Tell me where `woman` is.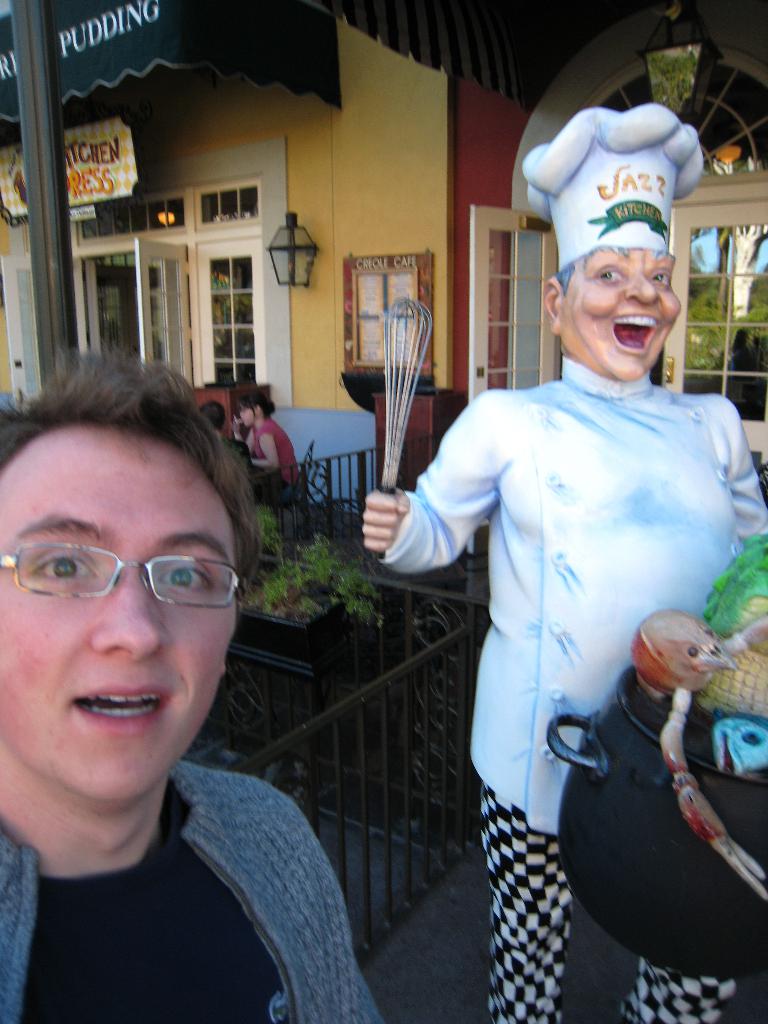
`woman` is at region(238, 389, 304, 513).
